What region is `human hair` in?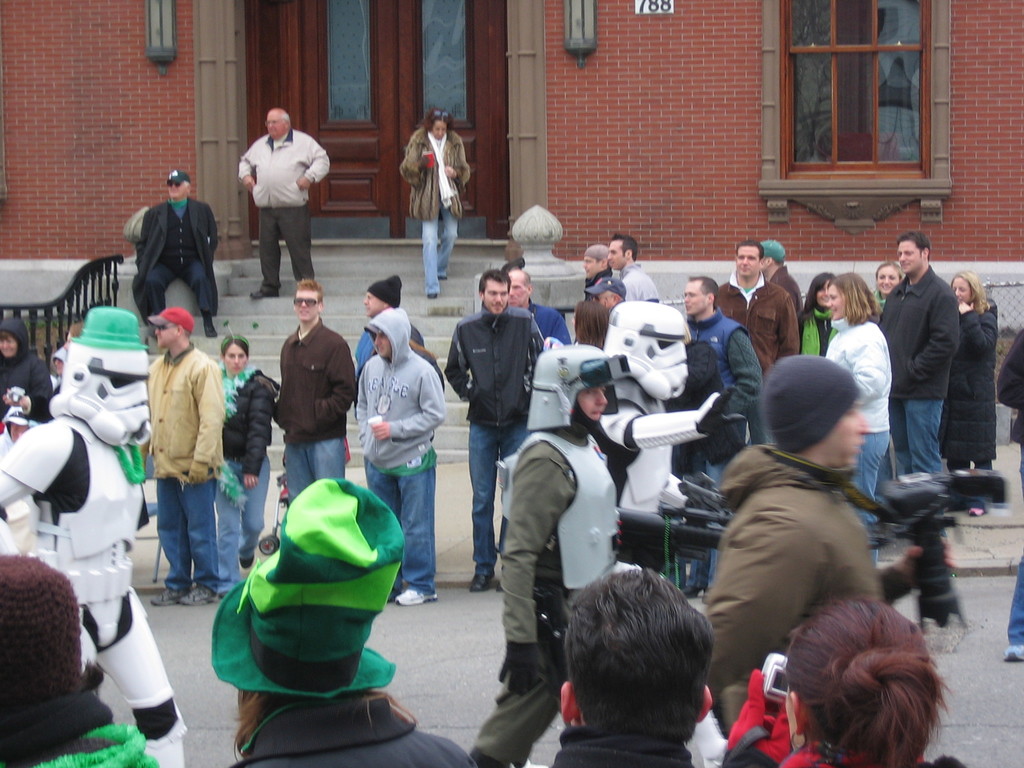
{"left": 874, "top": 259, "right": 902, "bottom": 280}.
